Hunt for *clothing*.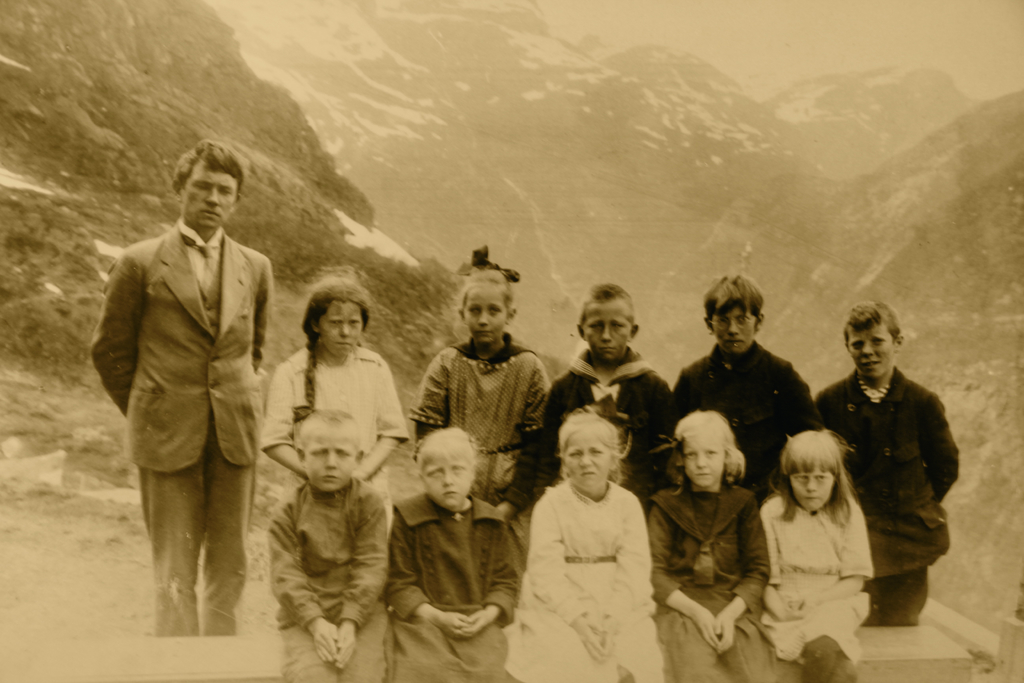
Hunted down at pyautogui.locateOnScreen(672, 342, 813, 493).
